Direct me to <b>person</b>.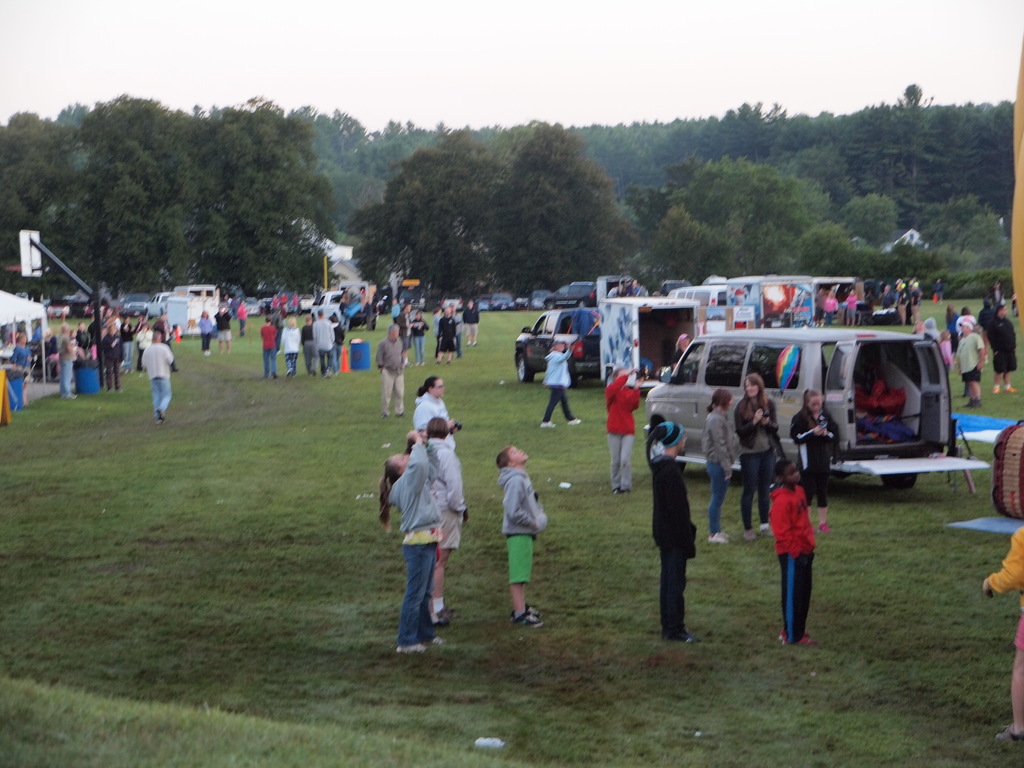
Direction: <bbox>92, 310, 100, 358</bbox>.
